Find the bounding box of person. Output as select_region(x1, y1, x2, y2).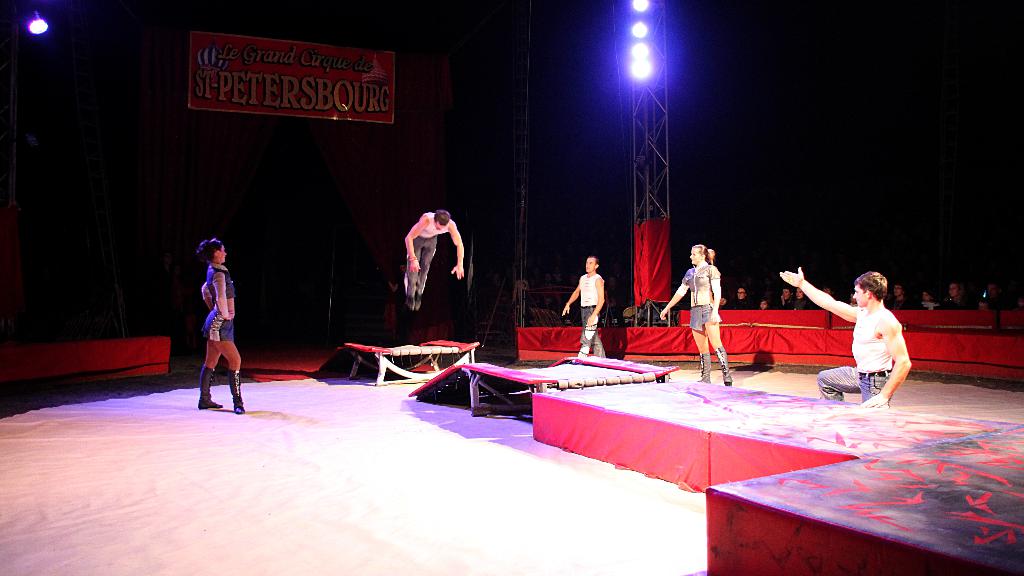
select_region(562, 255, 607, 356).
